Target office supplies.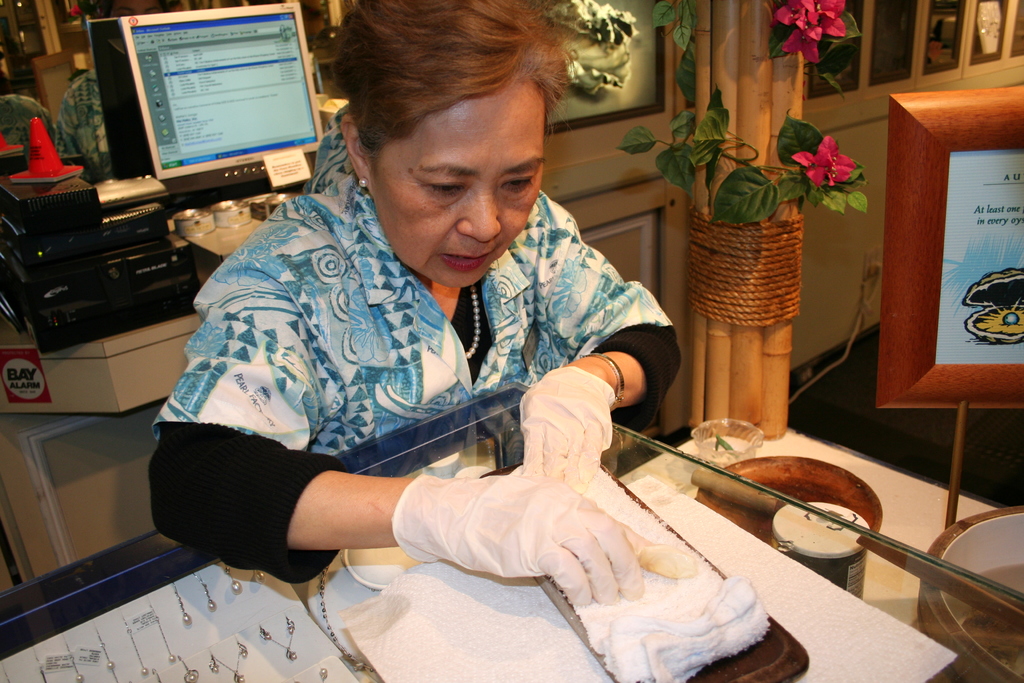
Target region: [772,0,835,65].
